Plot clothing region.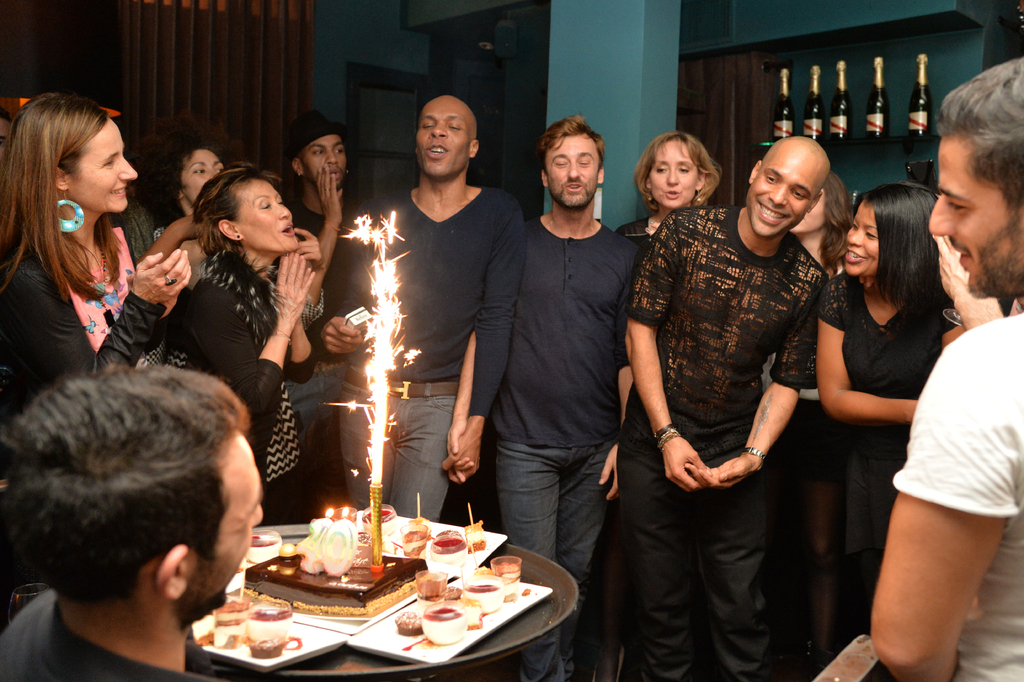
Plotted at 810/262/970/624.
